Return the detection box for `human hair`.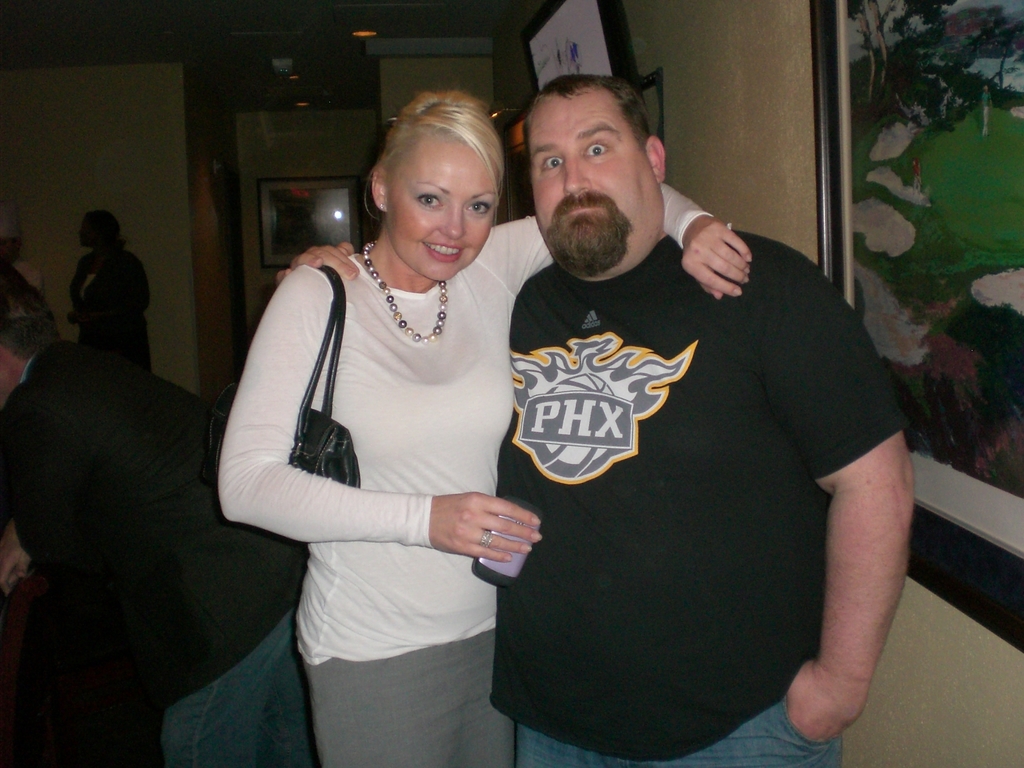
[365,84,504,248].
